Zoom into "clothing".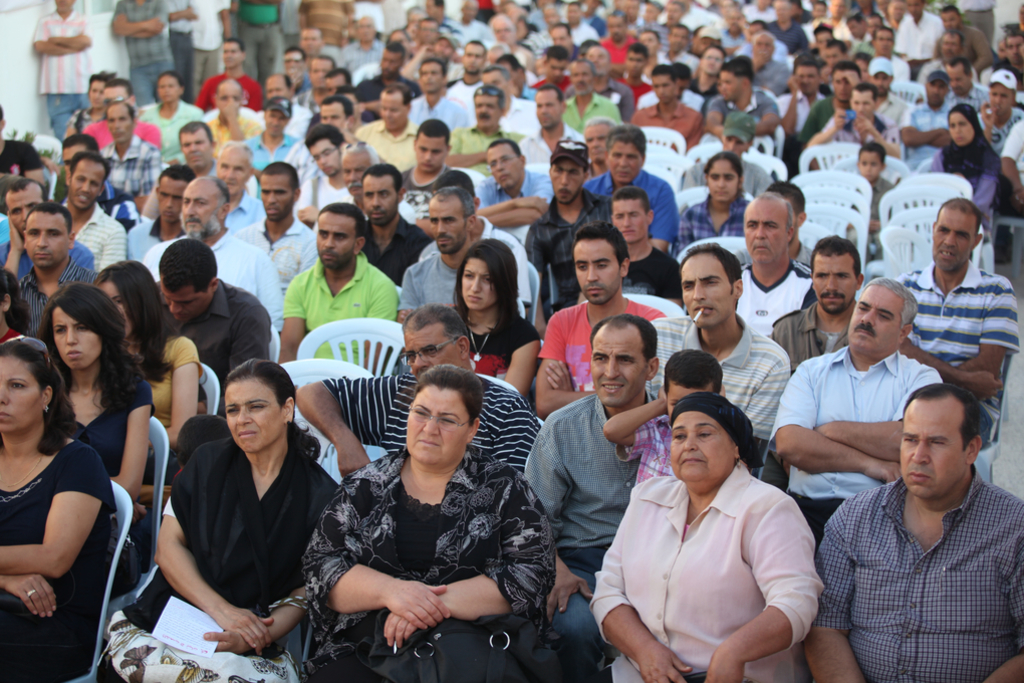
Zoom target: detection(31, 11, 94, 135).
